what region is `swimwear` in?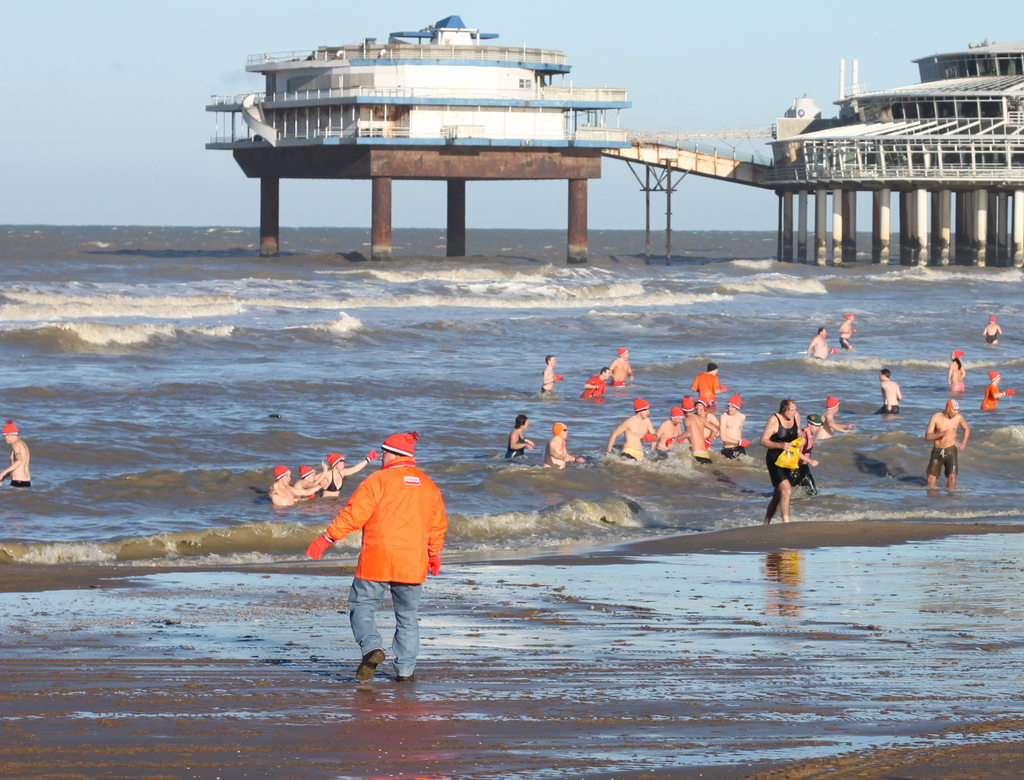
left=694, top=451, right=713, bottom=462.
